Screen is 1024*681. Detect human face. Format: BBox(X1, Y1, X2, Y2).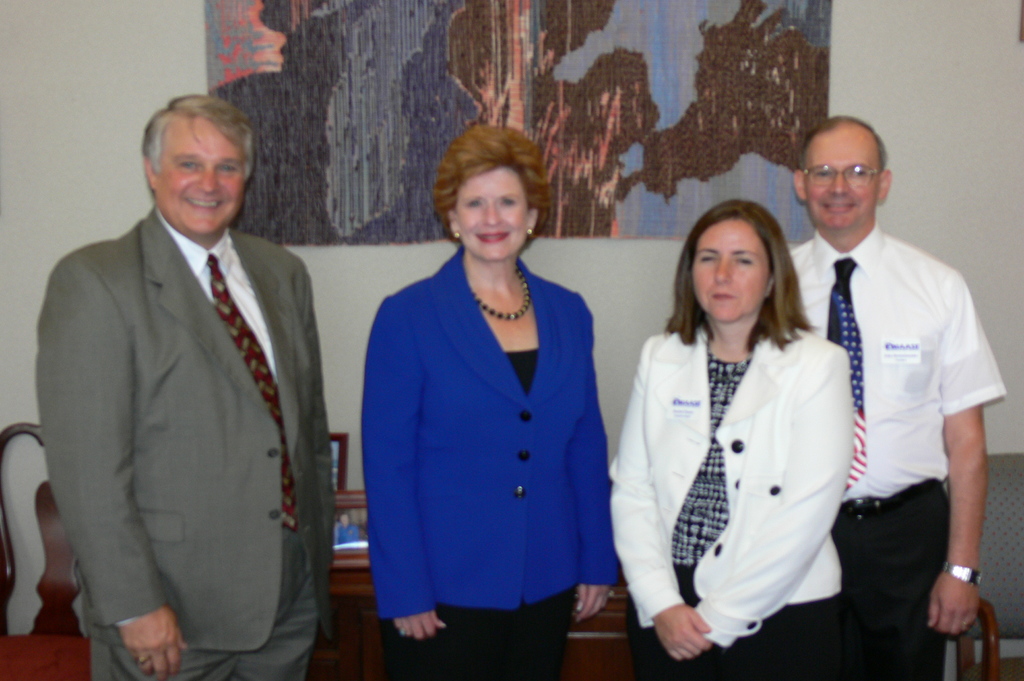
BBox(157, 113, 241, 232).
